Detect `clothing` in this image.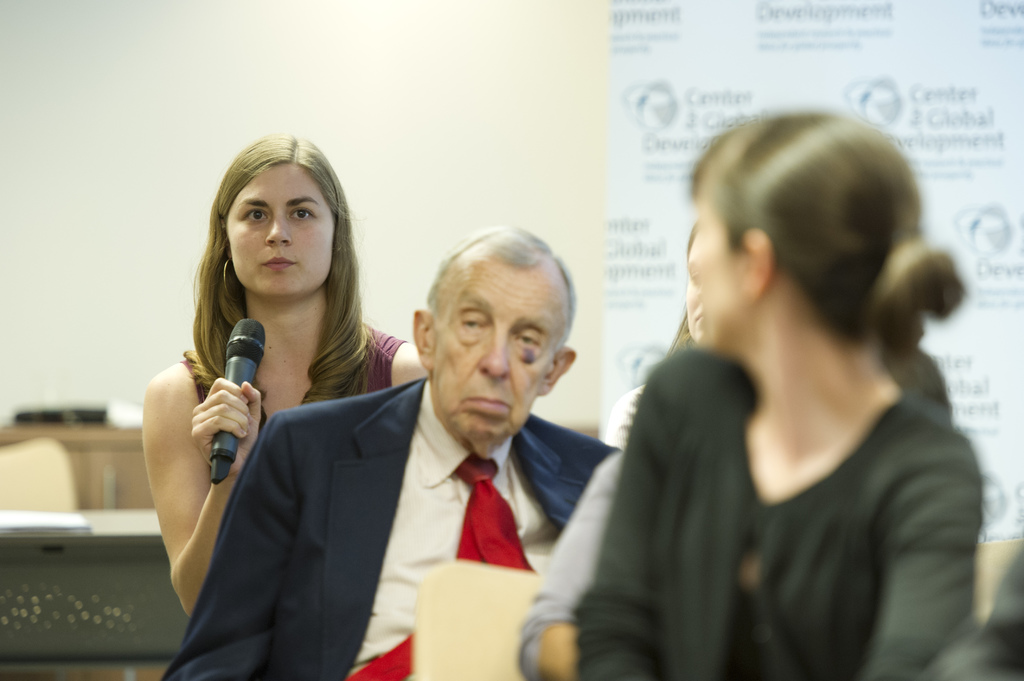
Detection: [519,345,981,680].
